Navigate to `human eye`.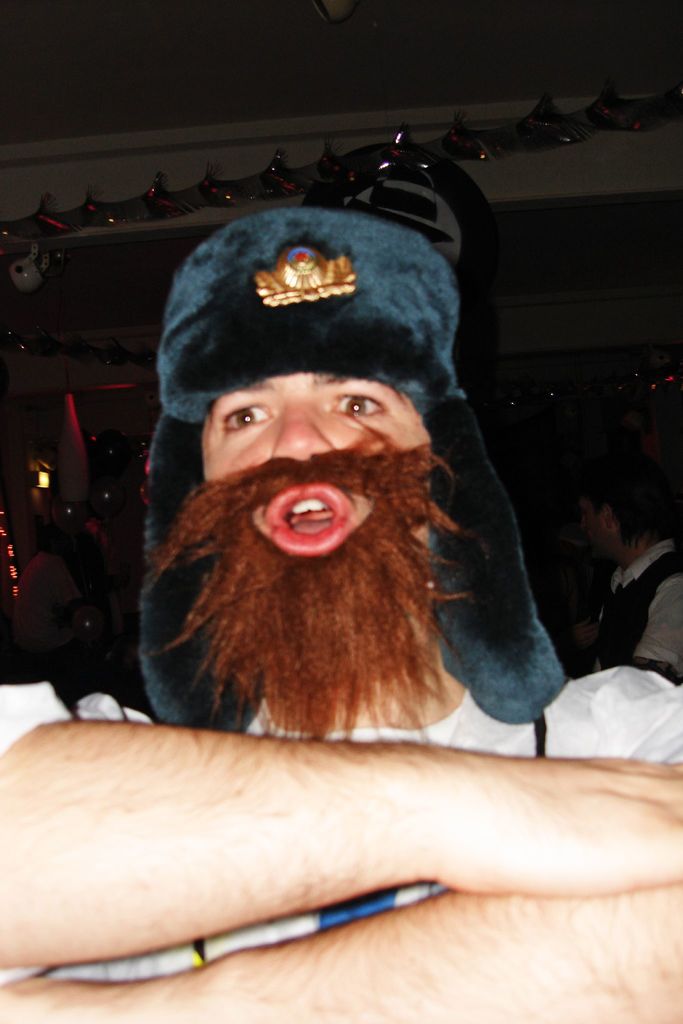
Navigation target: 324 382 388 420.
